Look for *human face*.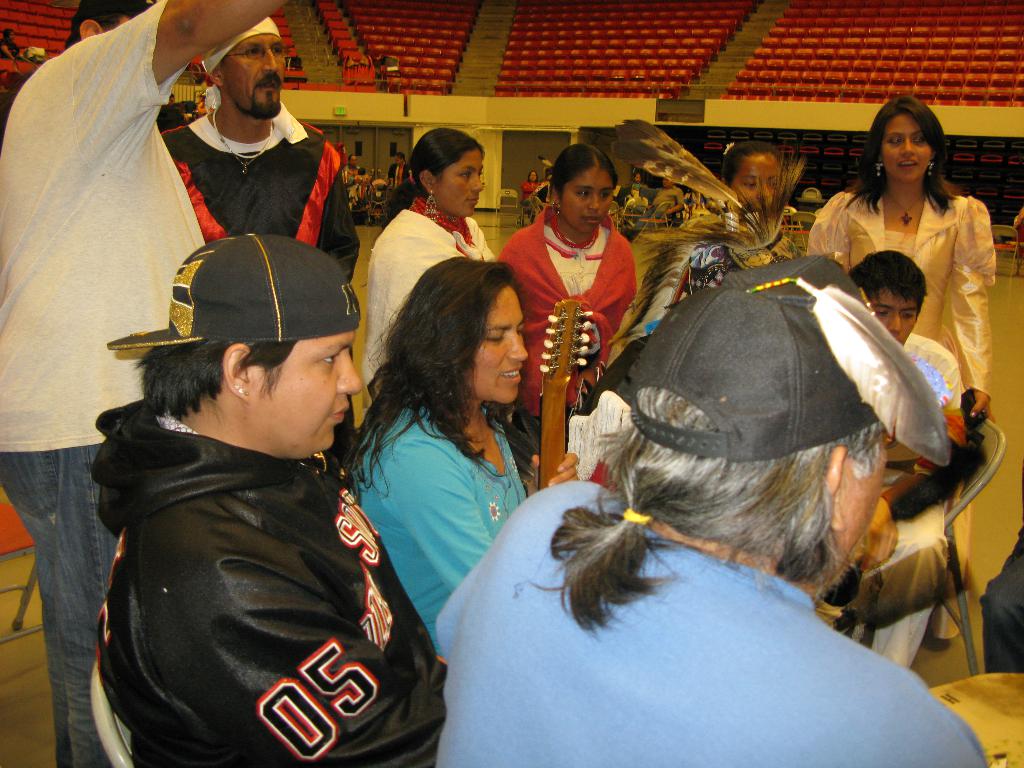
Found: [255, 331, 364, 455].
